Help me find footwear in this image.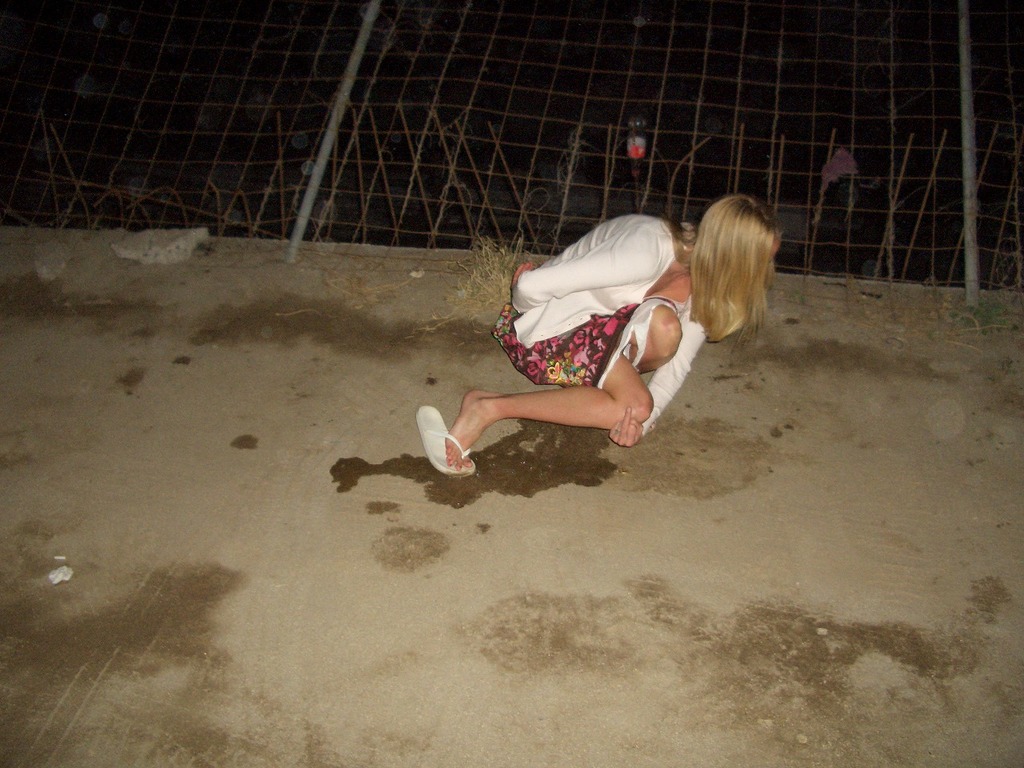
Found it: [413, 406, 481, 482].
